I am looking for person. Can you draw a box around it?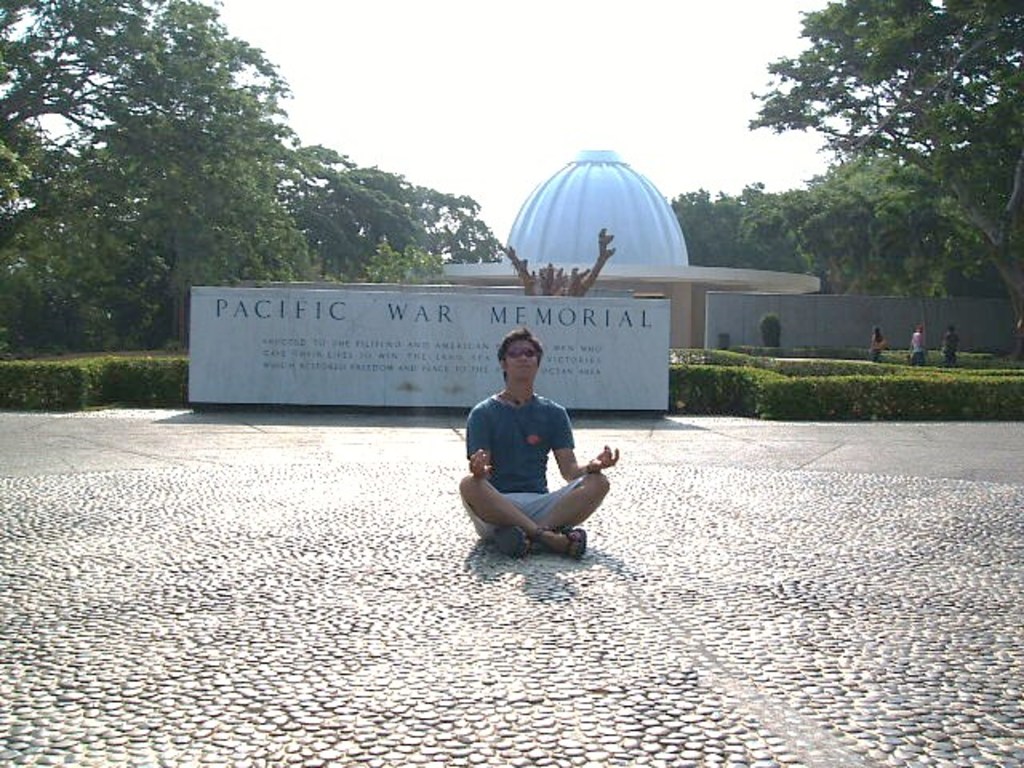
Sure, the bounding box is crop(458, 333, 600, 576).
